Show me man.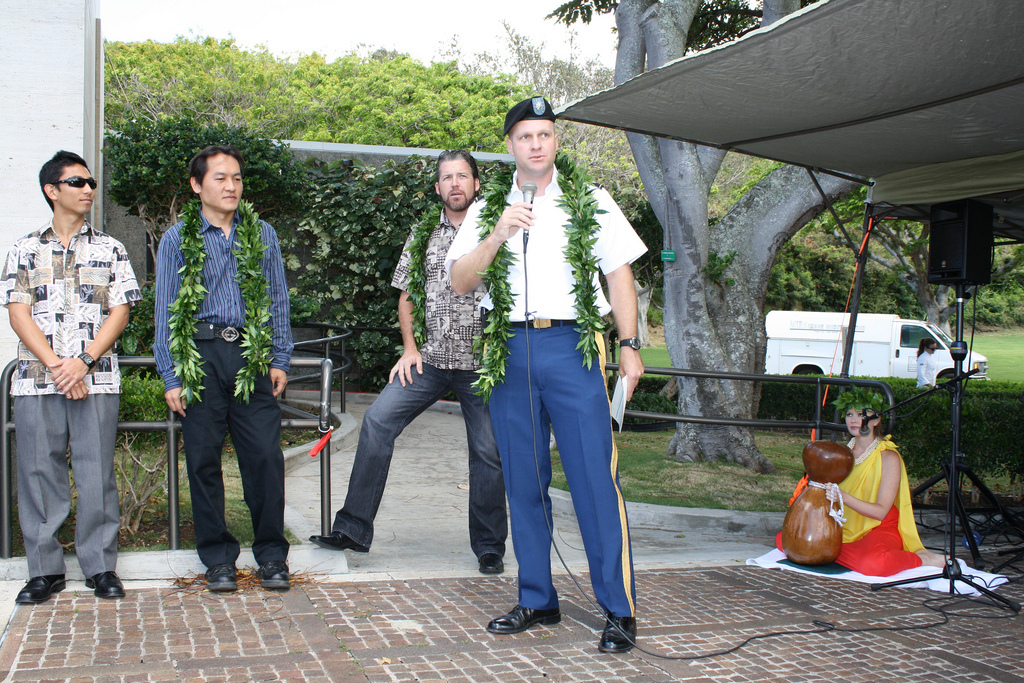
man is here: (x1=312, y1=150, x2=514, y2=573).
